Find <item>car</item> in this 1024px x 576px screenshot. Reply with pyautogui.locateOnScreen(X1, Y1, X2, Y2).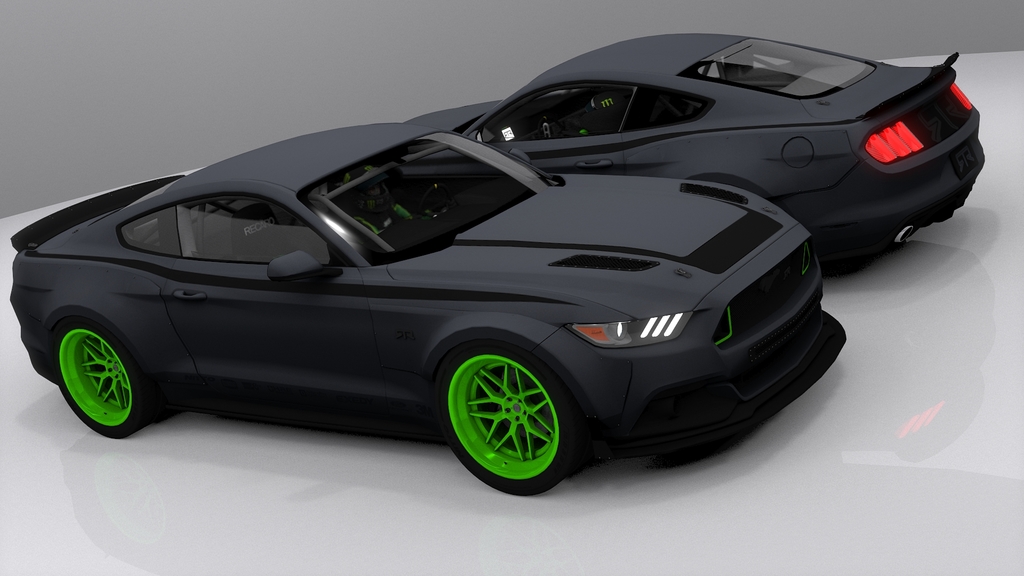
pyautogui.locateOnScreen(5, 125, 847, 499).
